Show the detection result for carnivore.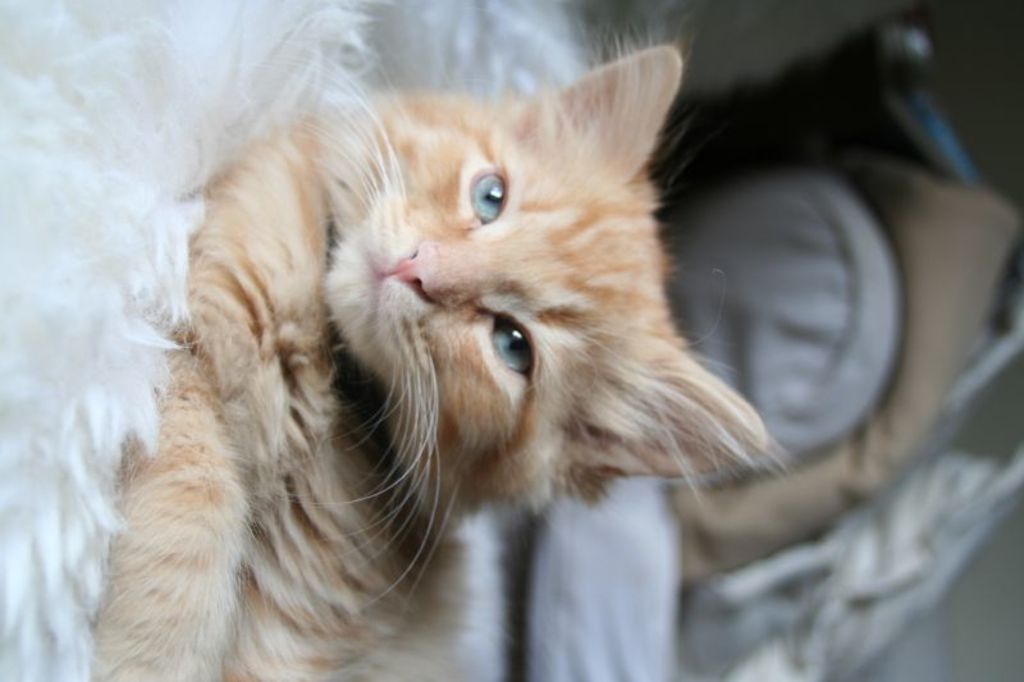
rect(100, 23, 828, 646).
